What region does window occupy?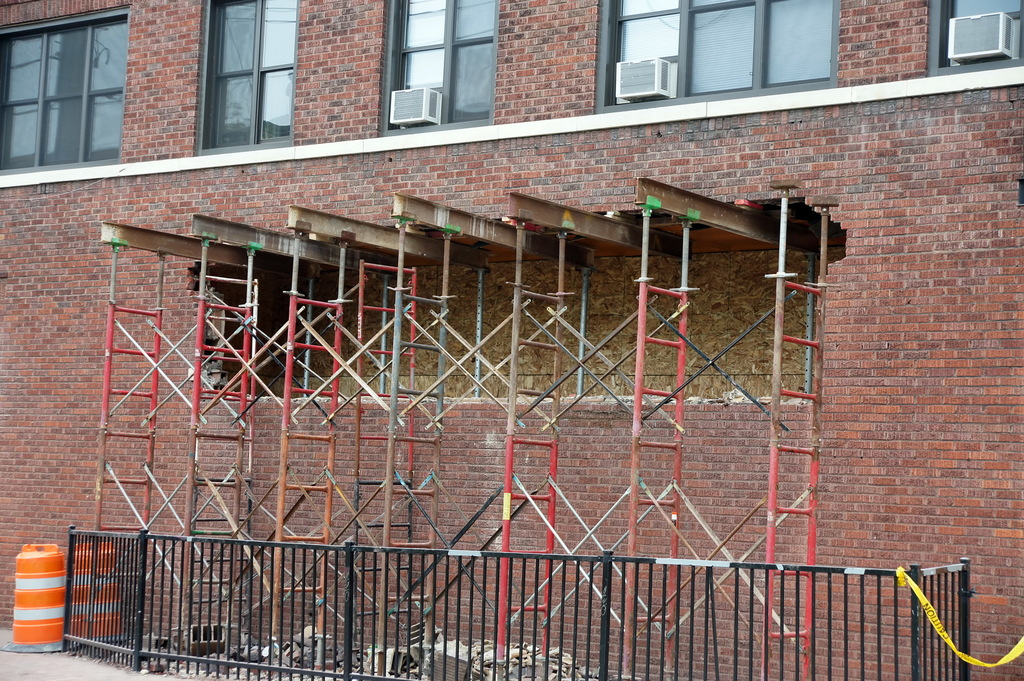
{"x1": 196, "y1": 0, "x2": 303, "y2": 150}.
